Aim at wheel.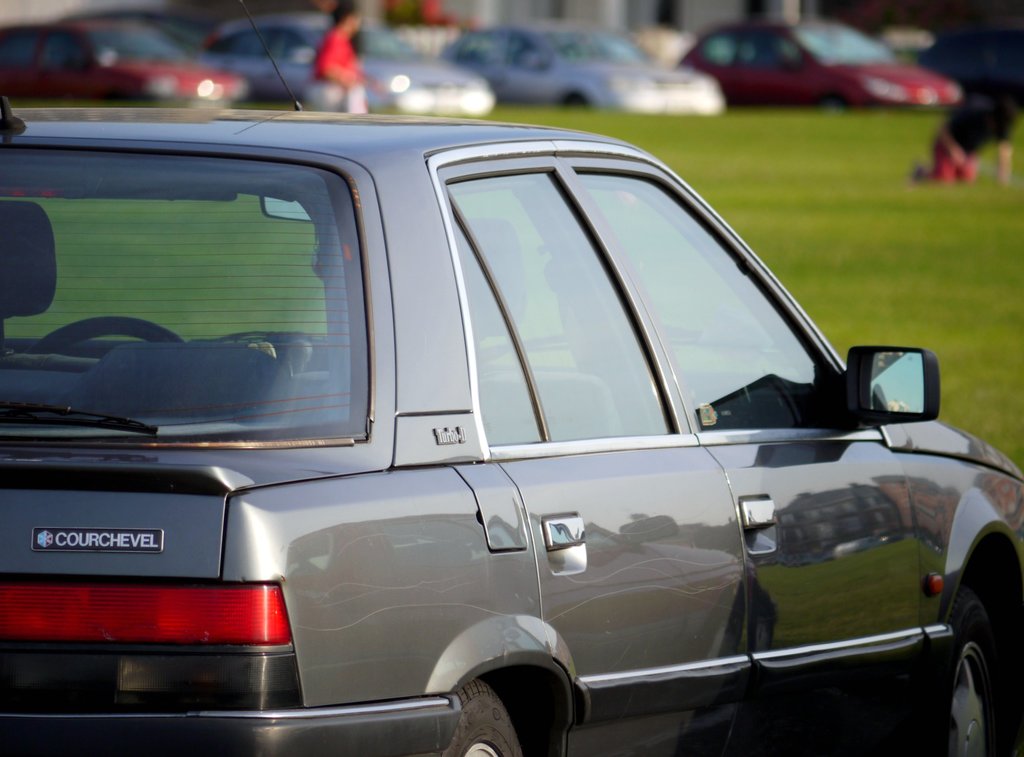
Aimed at locate(941, 592, 1006, 754).
